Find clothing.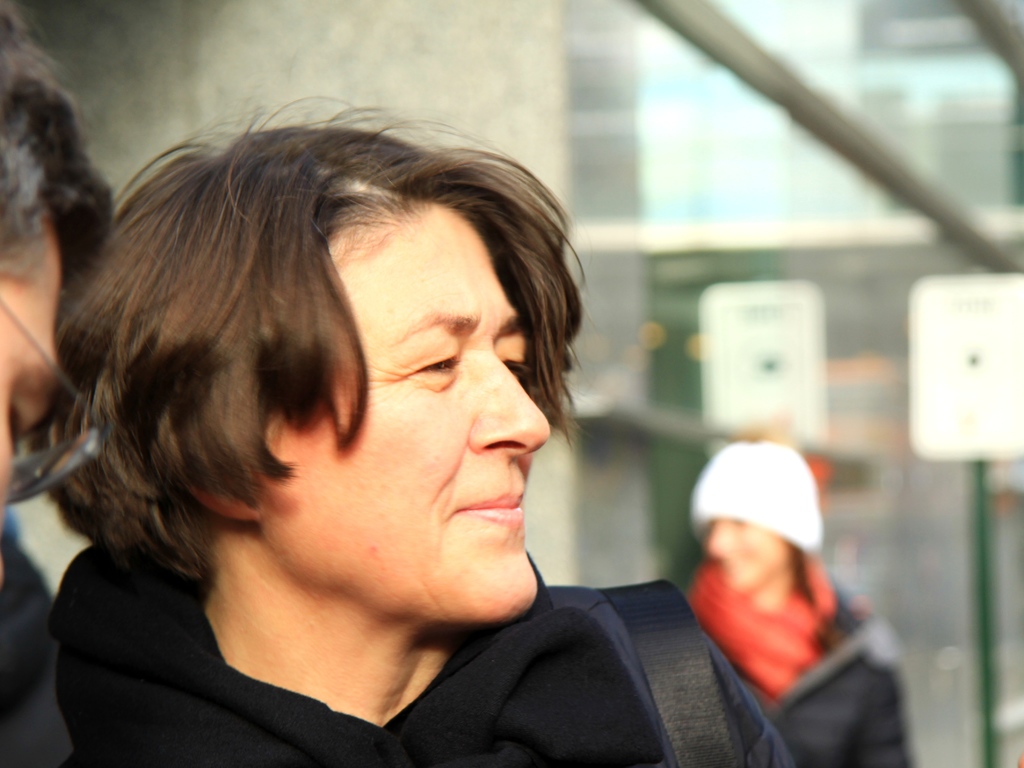
<region>0, 542, 65, 767</region>.
